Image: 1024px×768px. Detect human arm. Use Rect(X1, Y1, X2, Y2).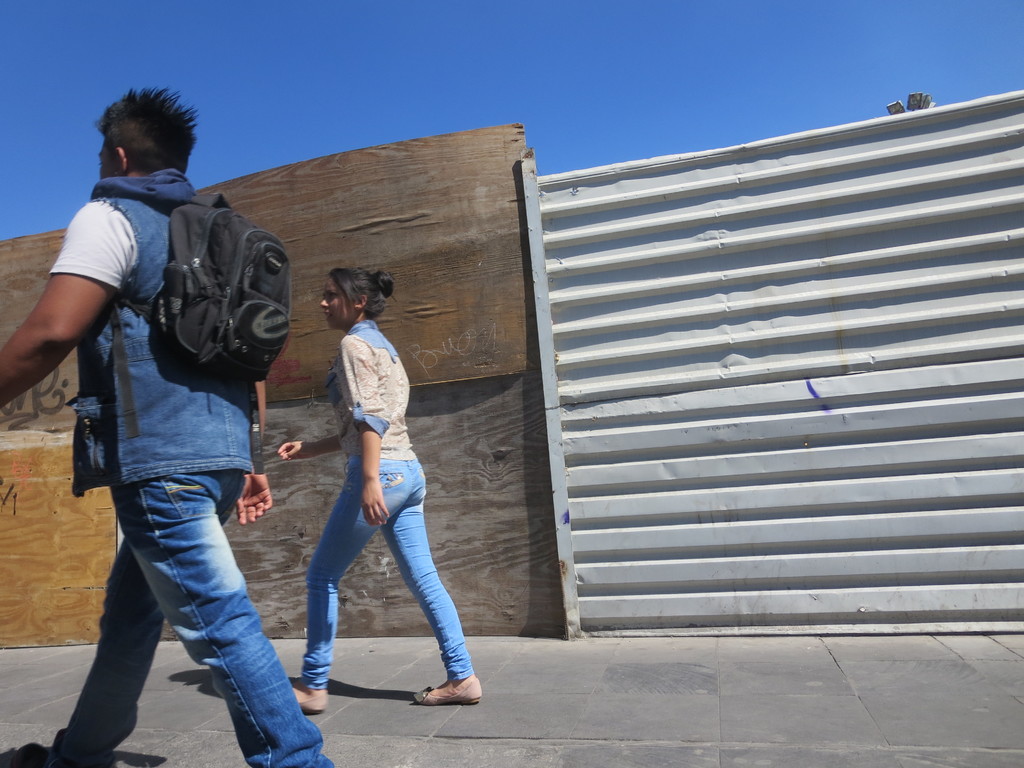
Rect(10, 200, 129, 426).
